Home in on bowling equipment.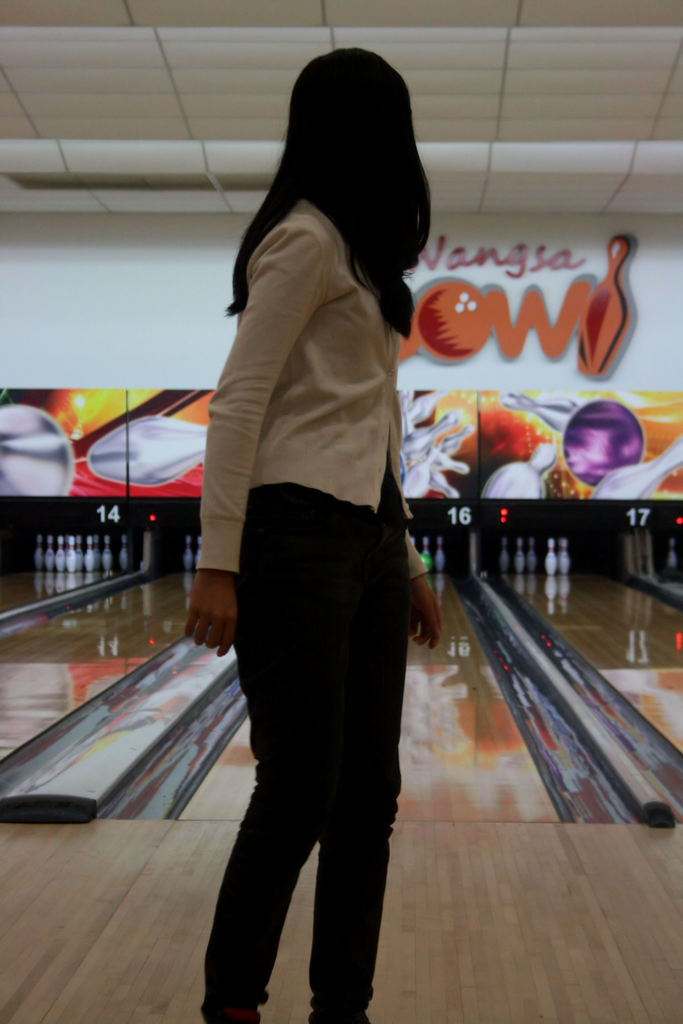
Homed in at box=[561, 536, 573, 582].
